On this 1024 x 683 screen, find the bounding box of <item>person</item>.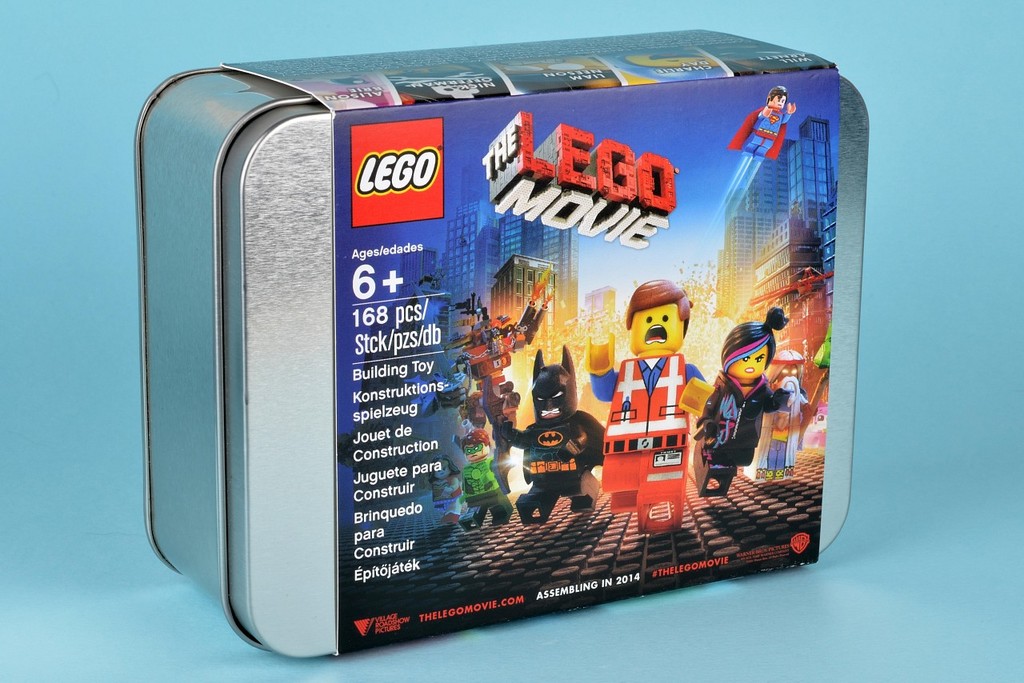
Bounding box: {"left": 727, "top": 88, "right": 793, "bottom": 168}.
